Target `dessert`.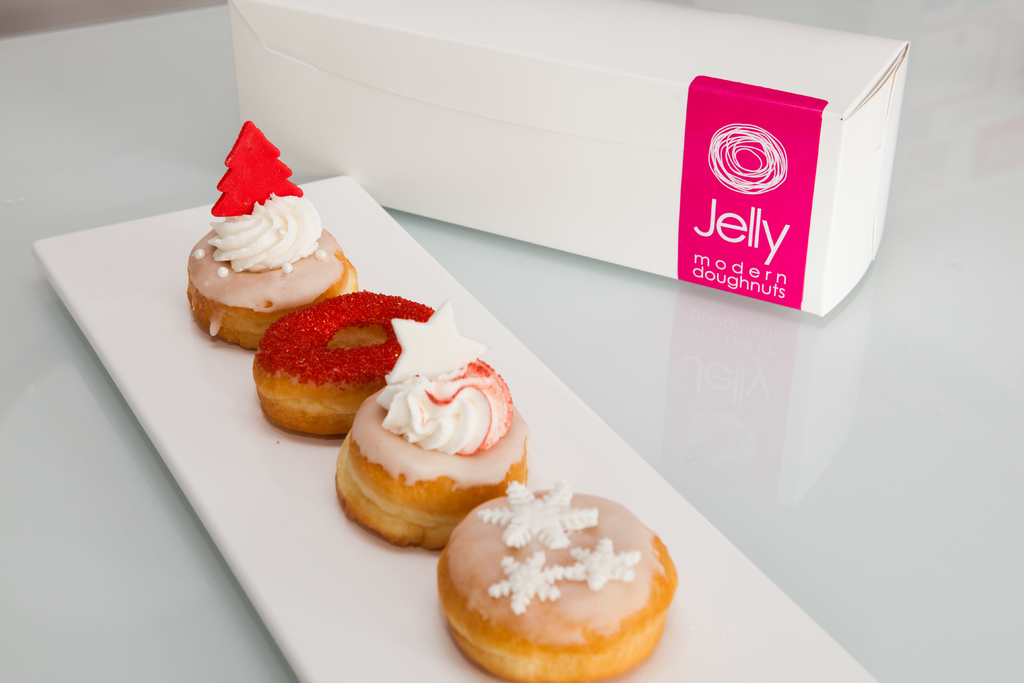
Target region: bbox=(335, 364, 527, 565).
